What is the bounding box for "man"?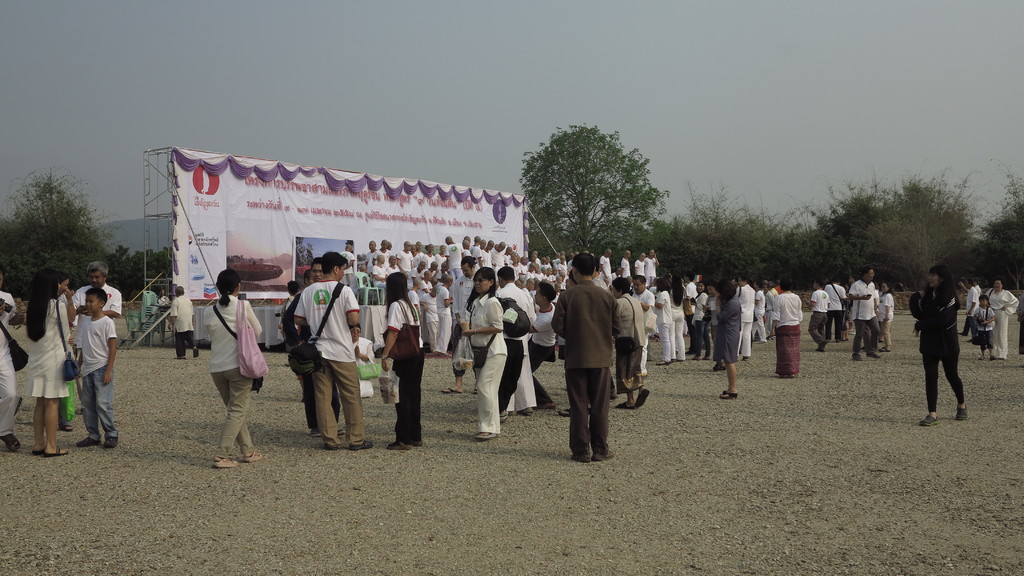
957:281:982:335.
